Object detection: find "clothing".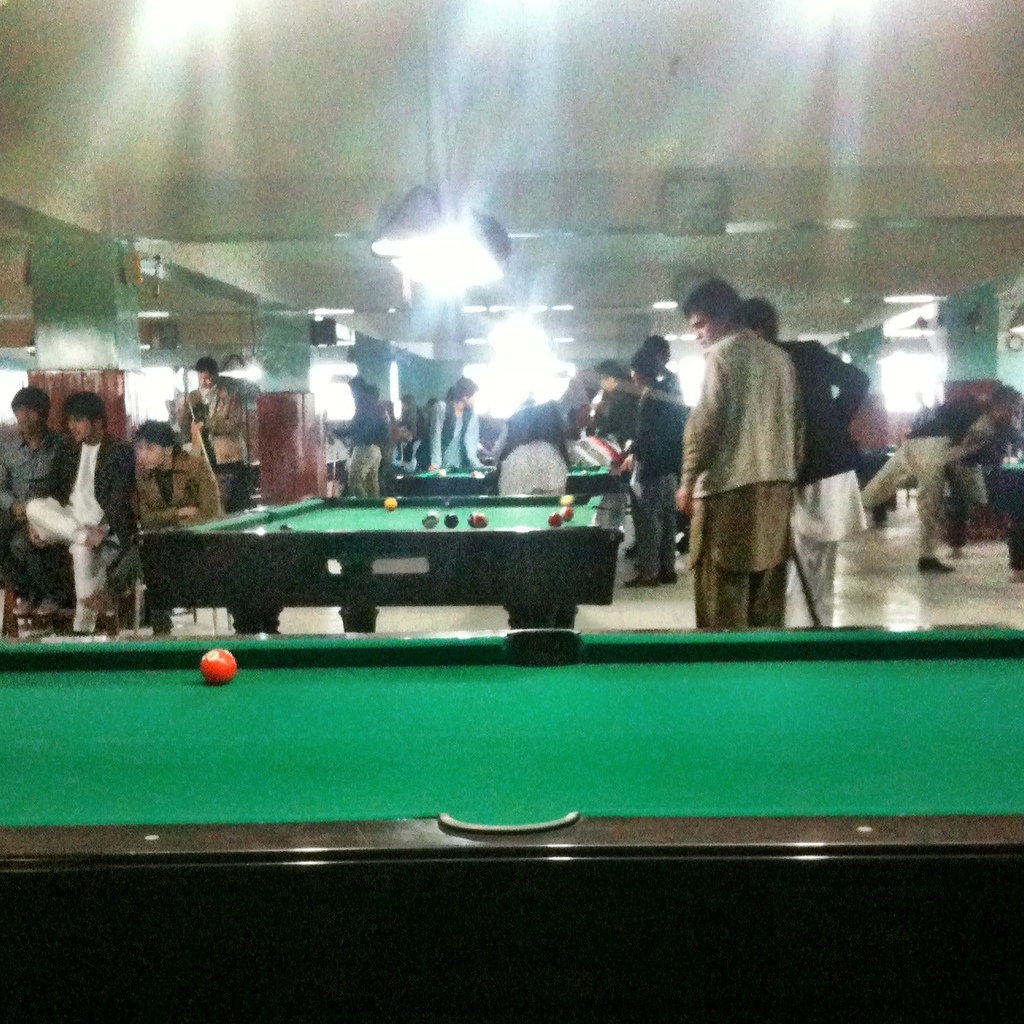
{"x1": 349, "y1": 380, "x2": 381, "y2": 496}.
